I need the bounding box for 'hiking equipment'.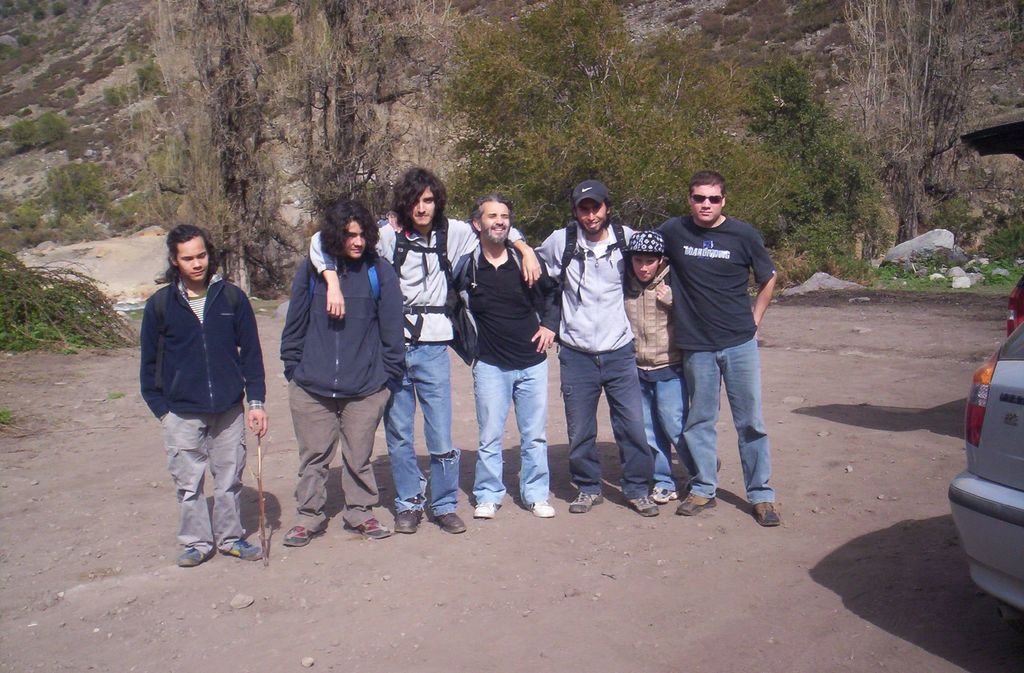
Here it is: (left=524, top=496, right=563, bottom=517).
